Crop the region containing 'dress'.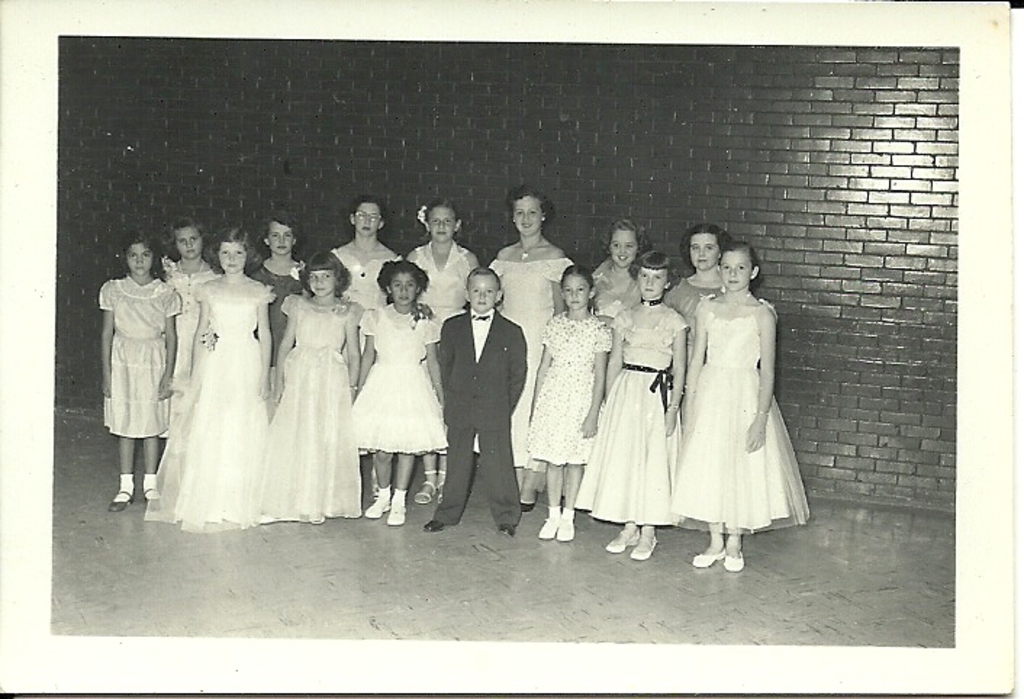
Crop region: bbox=(574, 306, 690, 525).
